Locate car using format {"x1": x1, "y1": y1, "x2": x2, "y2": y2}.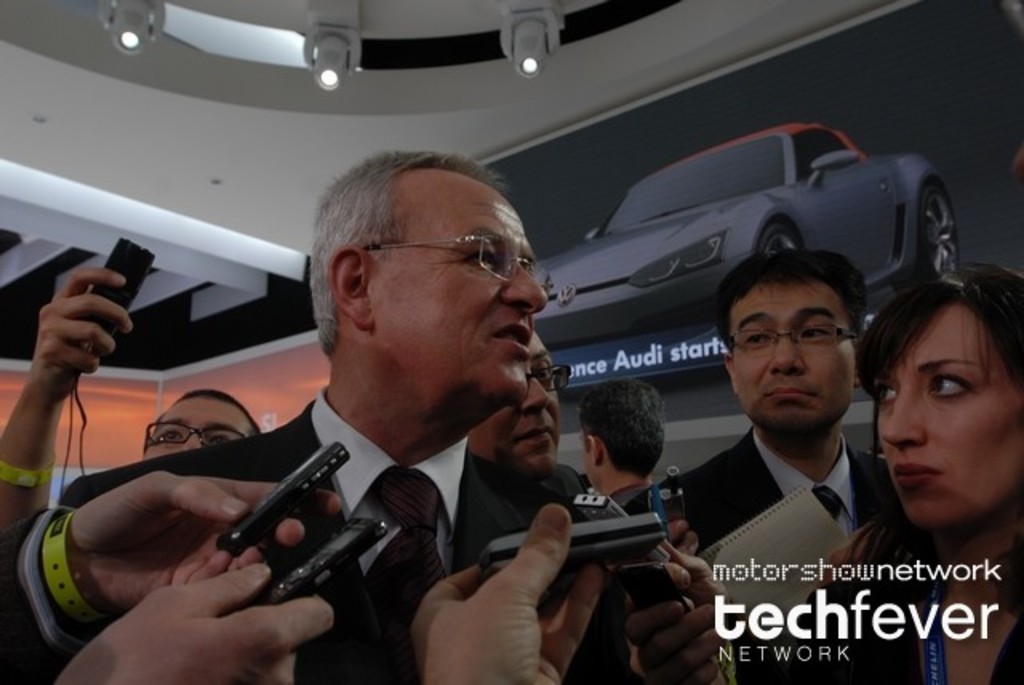
{"x1": 531, "y1": 122, "x2": 957, "y2": 391}.
